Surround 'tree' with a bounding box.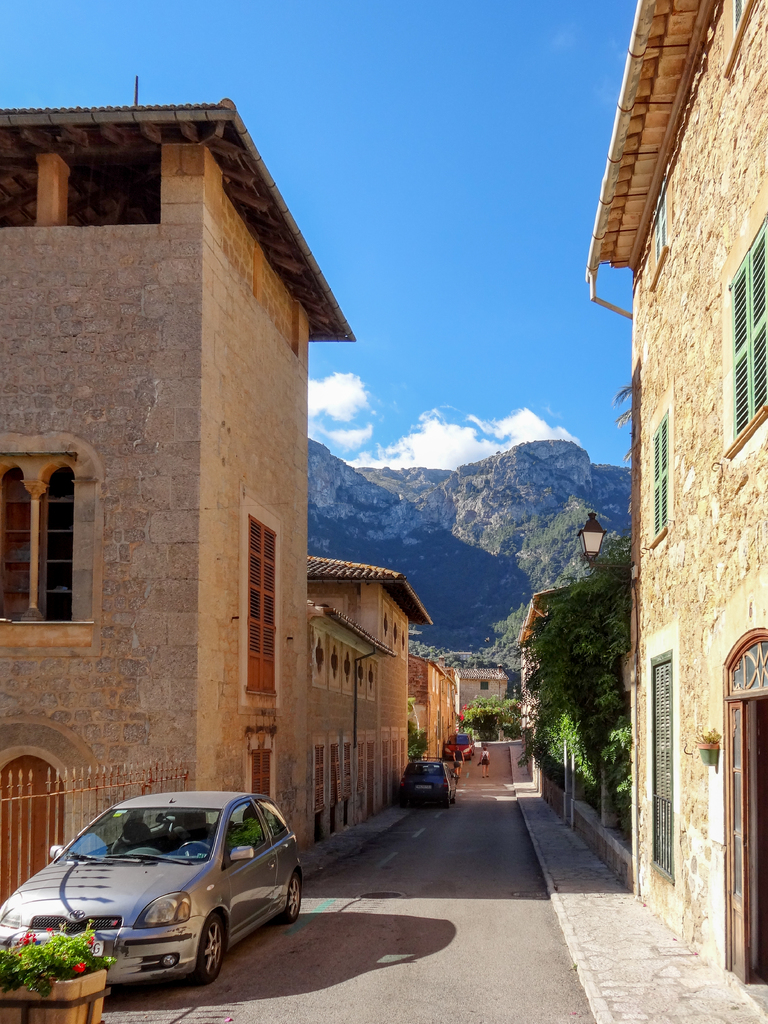
bbox=[452, 684, 532, 750].
